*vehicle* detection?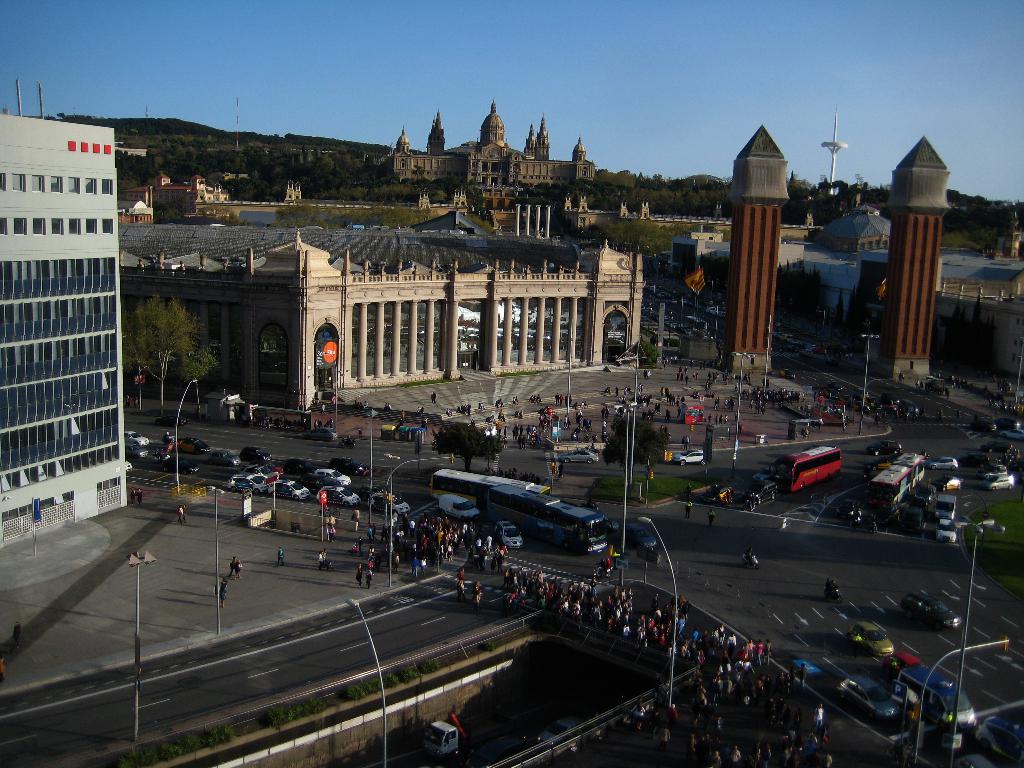
{"x1": 234, "y1": 463, "x2": 278, "y2": 483}
